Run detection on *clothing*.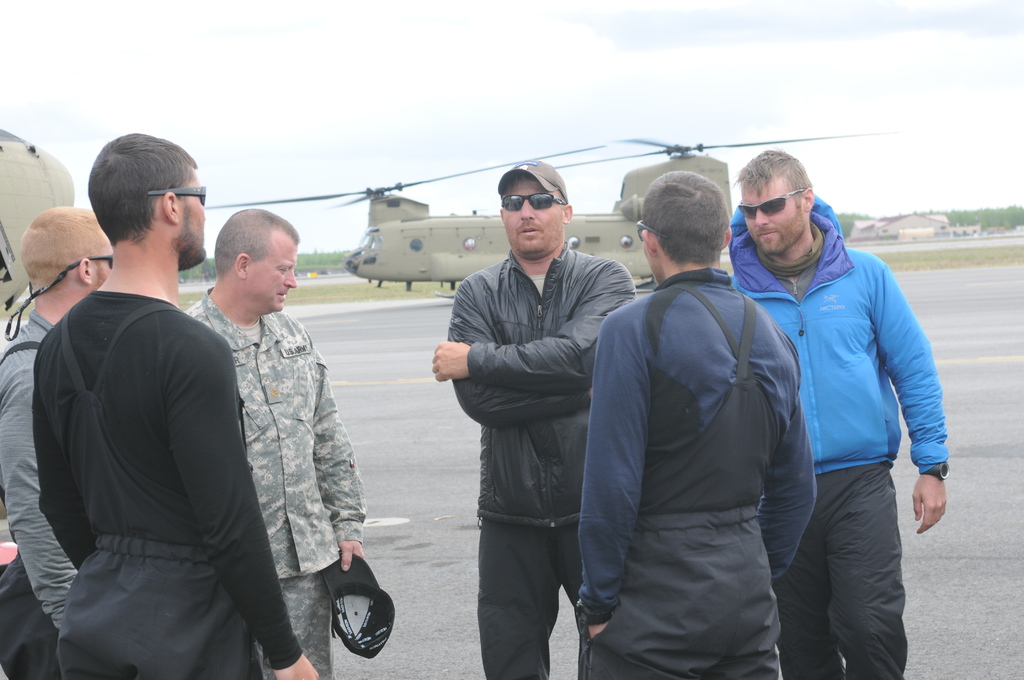
Result: crop(571, 263, 820, 679).
